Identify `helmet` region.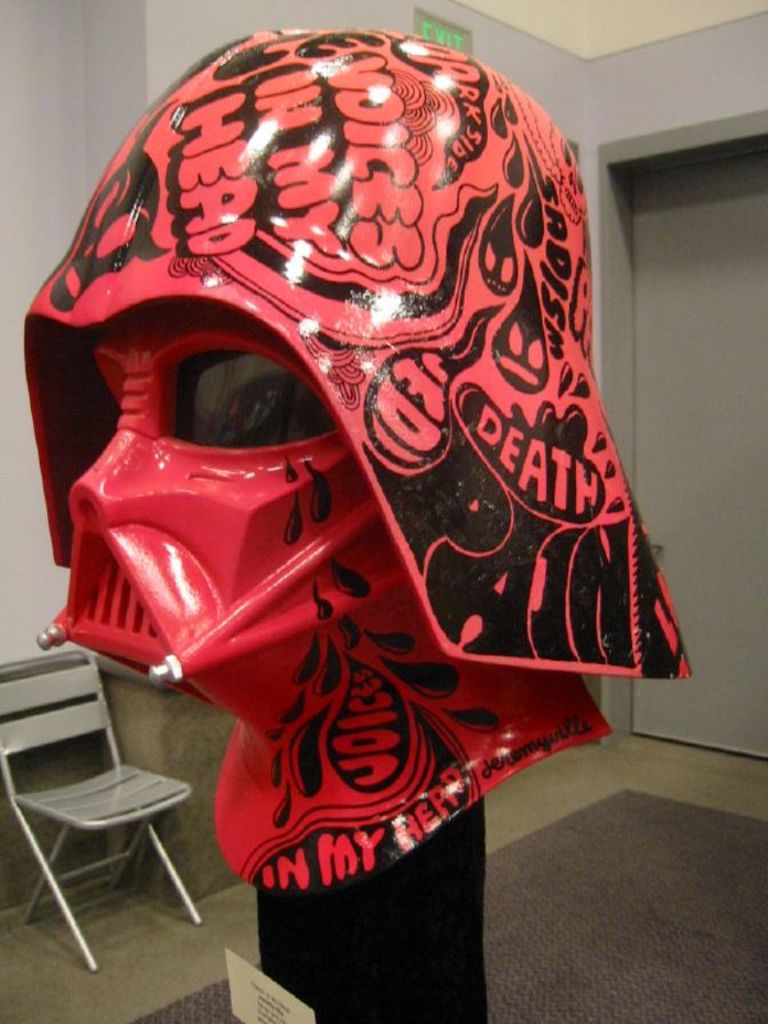
Region: <bbox>19, 23, 690, 685</bbox>.
